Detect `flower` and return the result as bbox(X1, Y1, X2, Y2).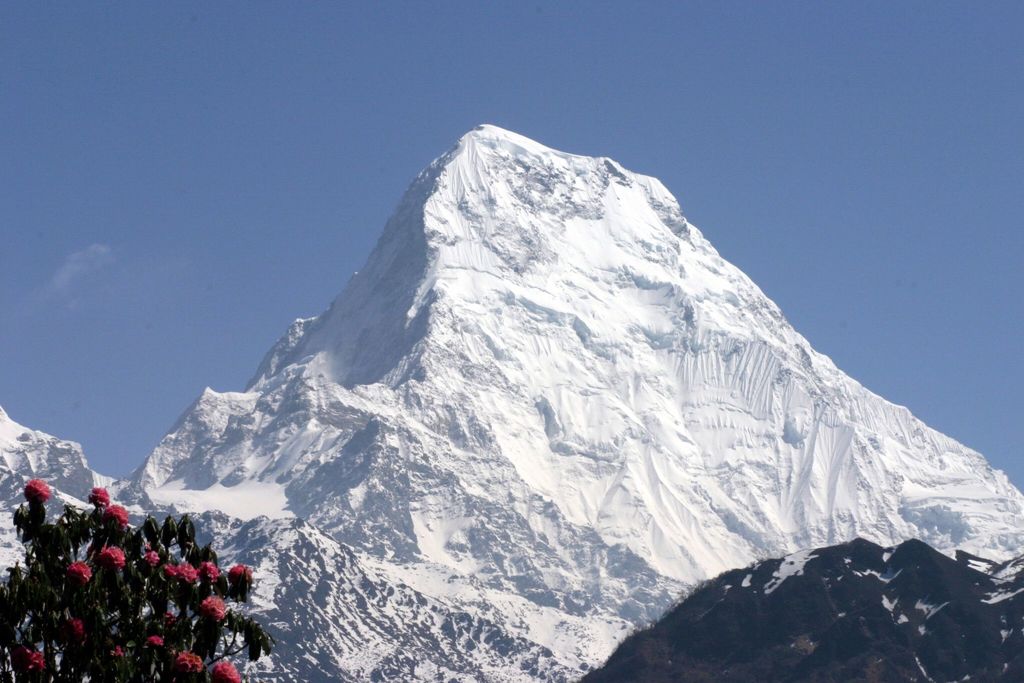
bbox(109, 497, 127, 526).
